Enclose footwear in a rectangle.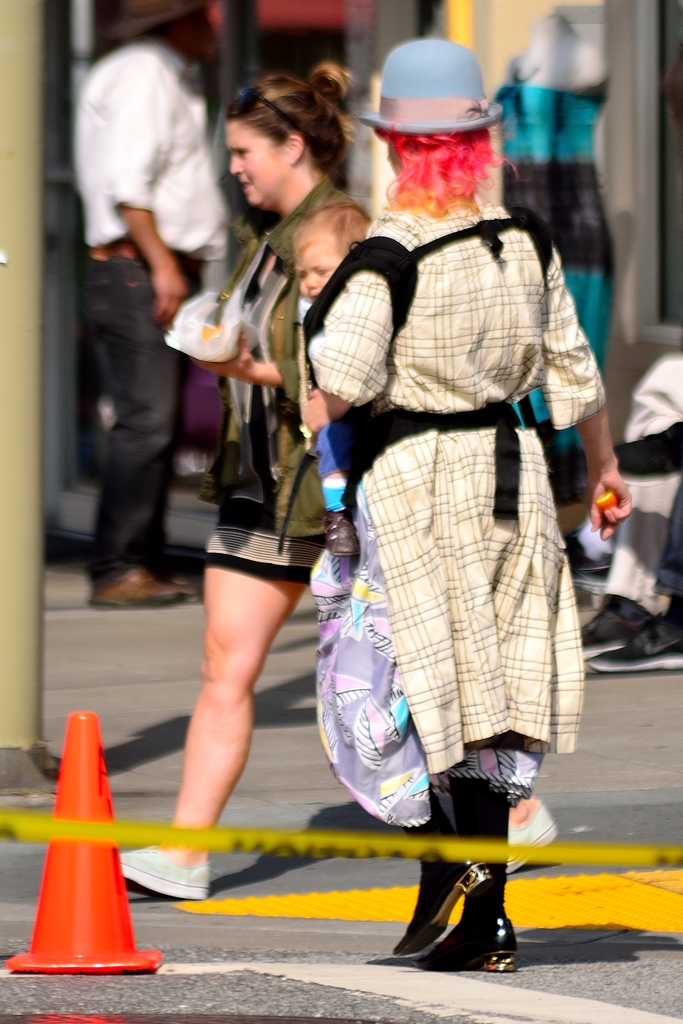
557:515:619:587.
